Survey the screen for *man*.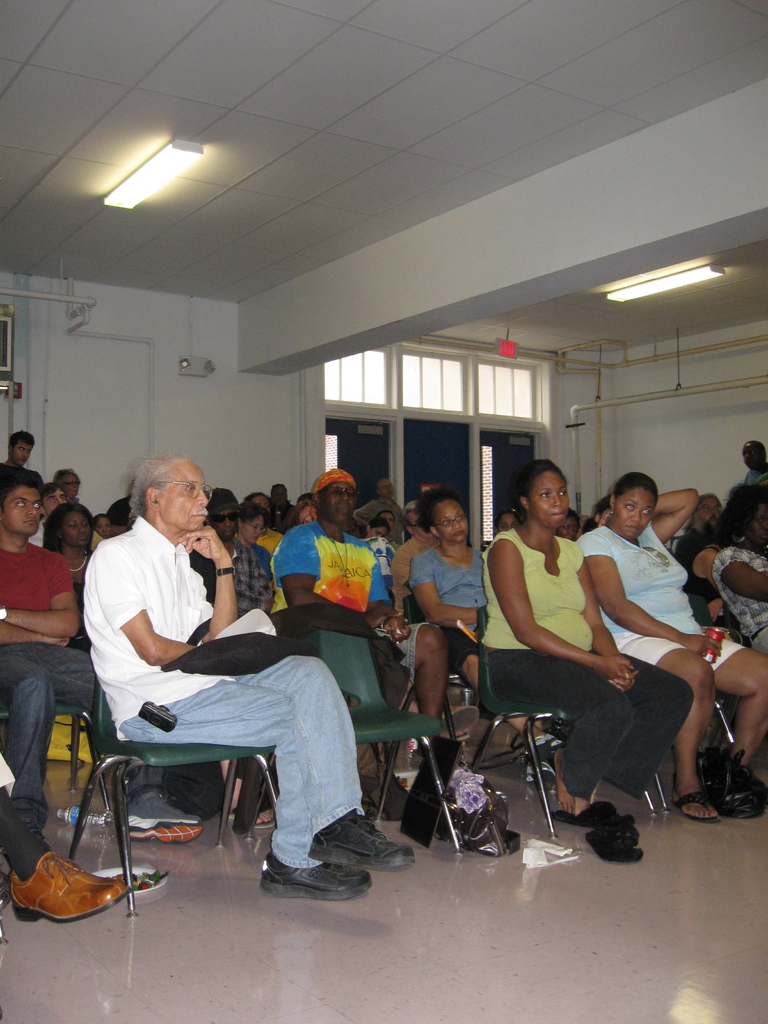
Survey found: 377/509/394/531.
